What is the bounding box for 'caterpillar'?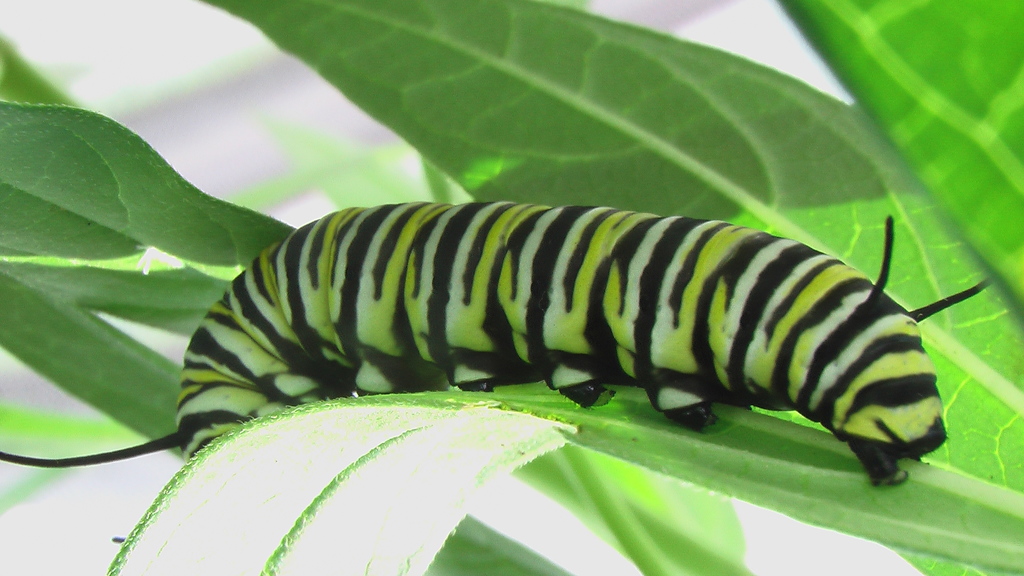
box=[0, 198, 1002, 493].
